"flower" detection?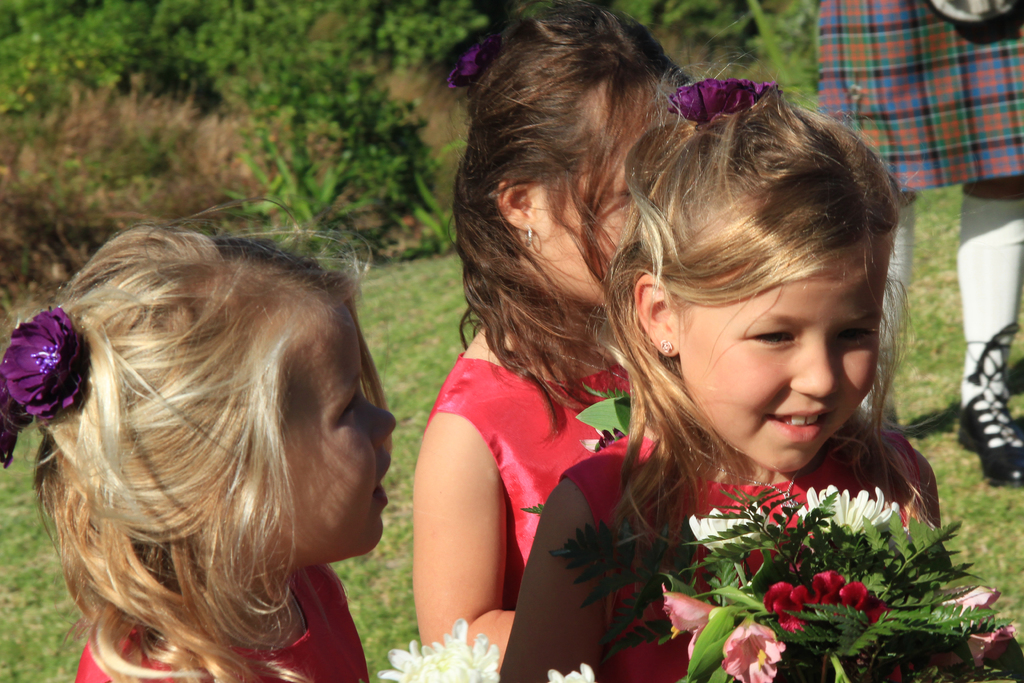
bbox=(726, 616, 778, 682)
